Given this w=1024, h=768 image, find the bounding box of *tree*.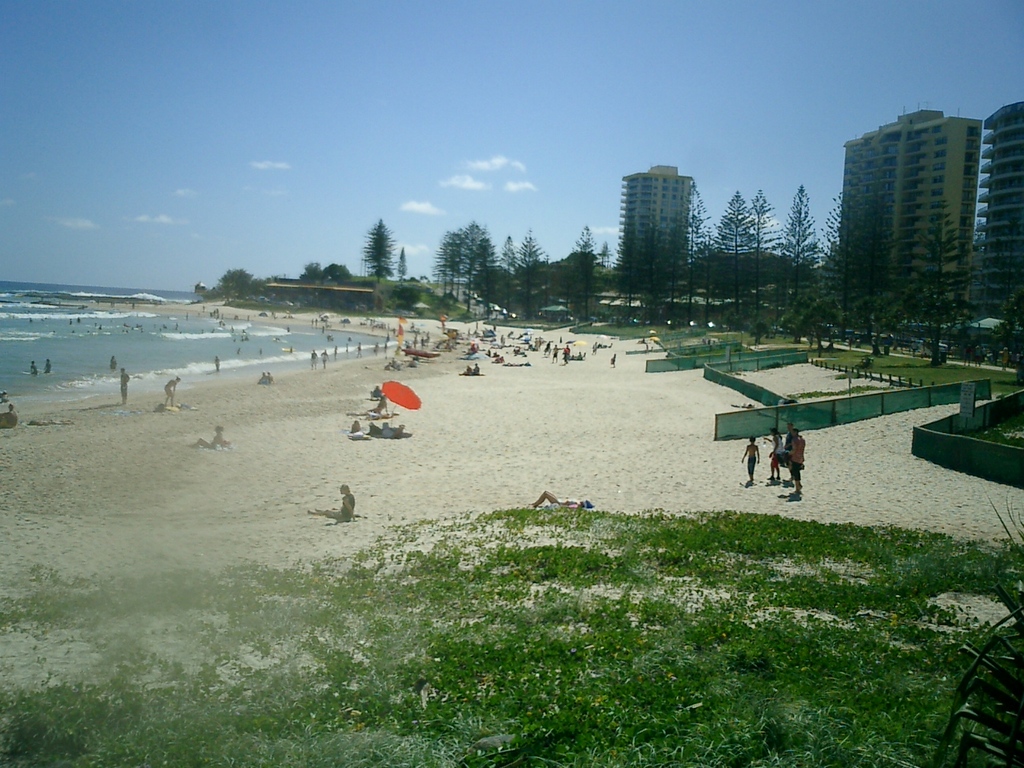
left=302, top=262, right=322, bottom=282.
